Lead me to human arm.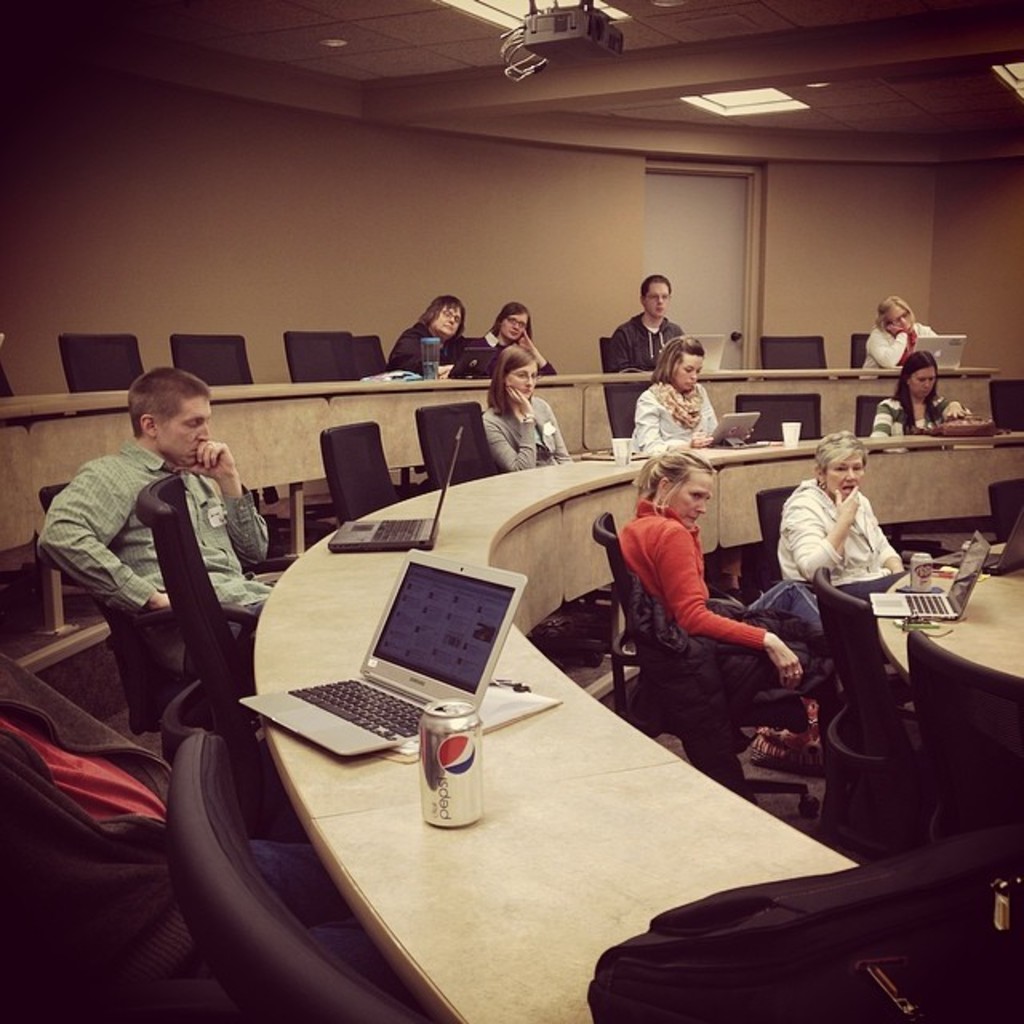
Lead to [x1=787, y1=490, x2=864, y2=581].
